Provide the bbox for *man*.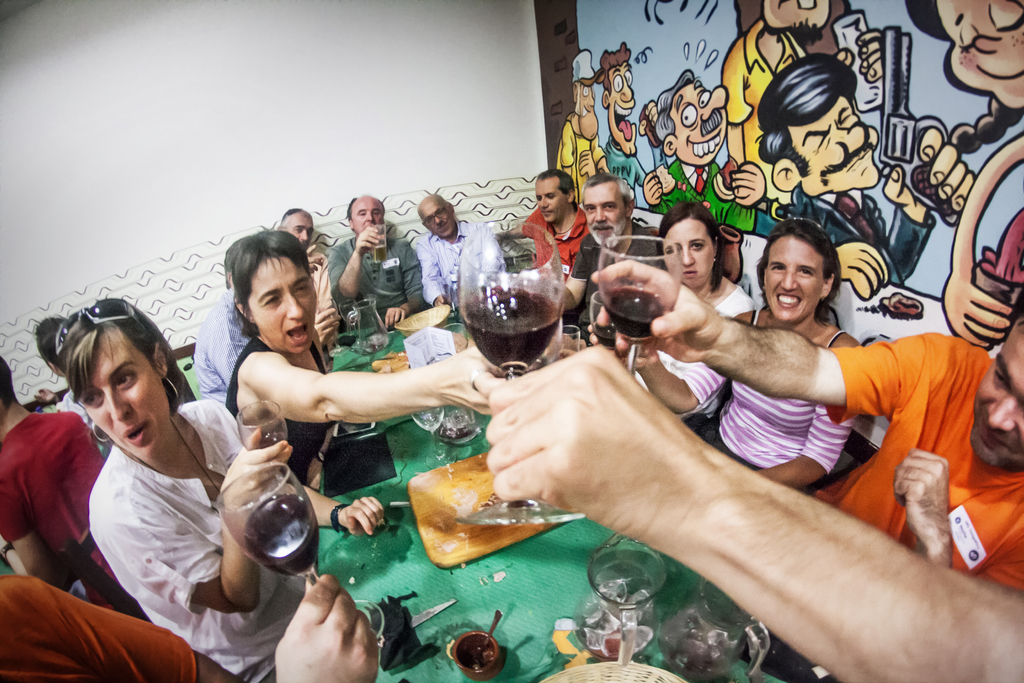
locate(271, 209, 328, 273).
